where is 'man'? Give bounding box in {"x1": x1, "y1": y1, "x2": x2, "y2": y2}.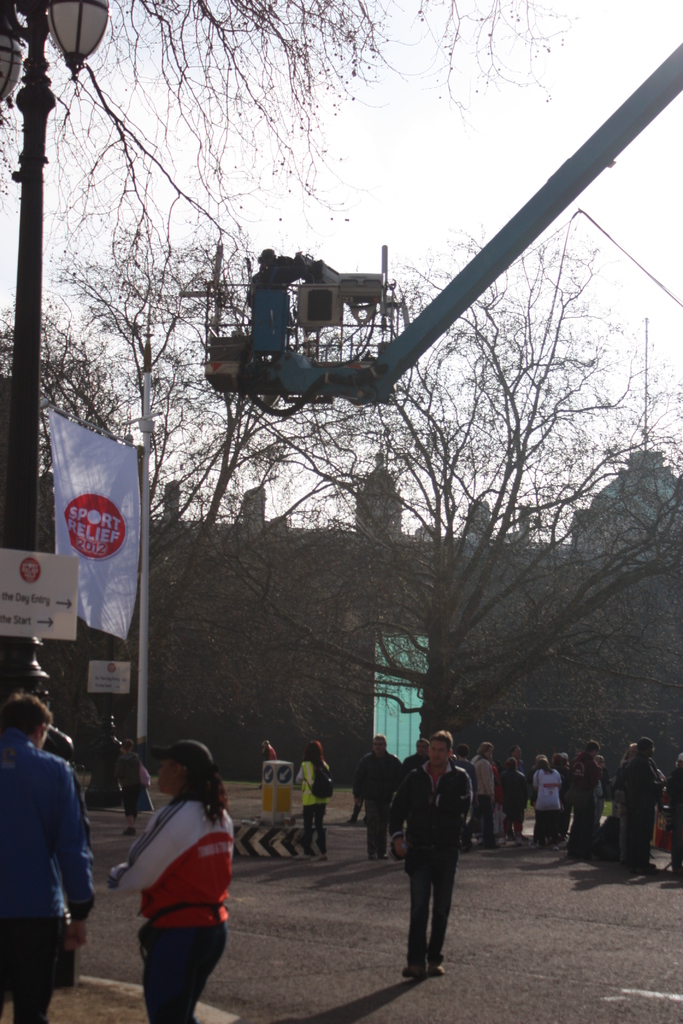
{"x1": 569, "y1": 741, "x2": 600, "y2": 858}.
